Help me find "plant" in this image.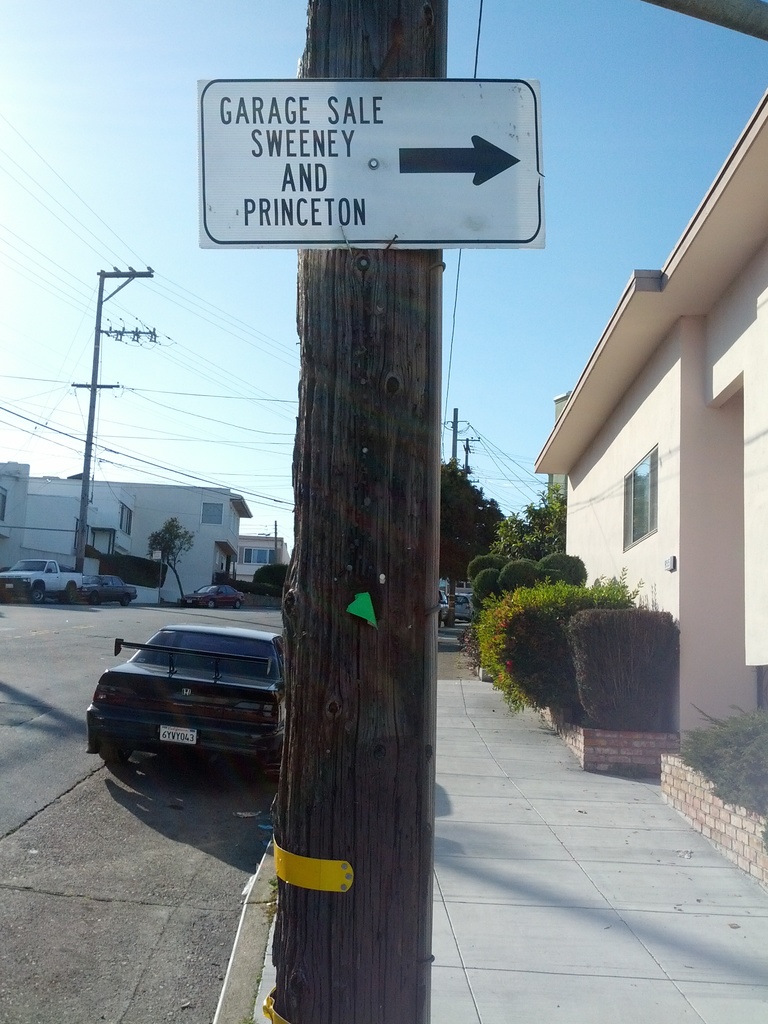
Found it: crop(472, 573, 497, 601).
